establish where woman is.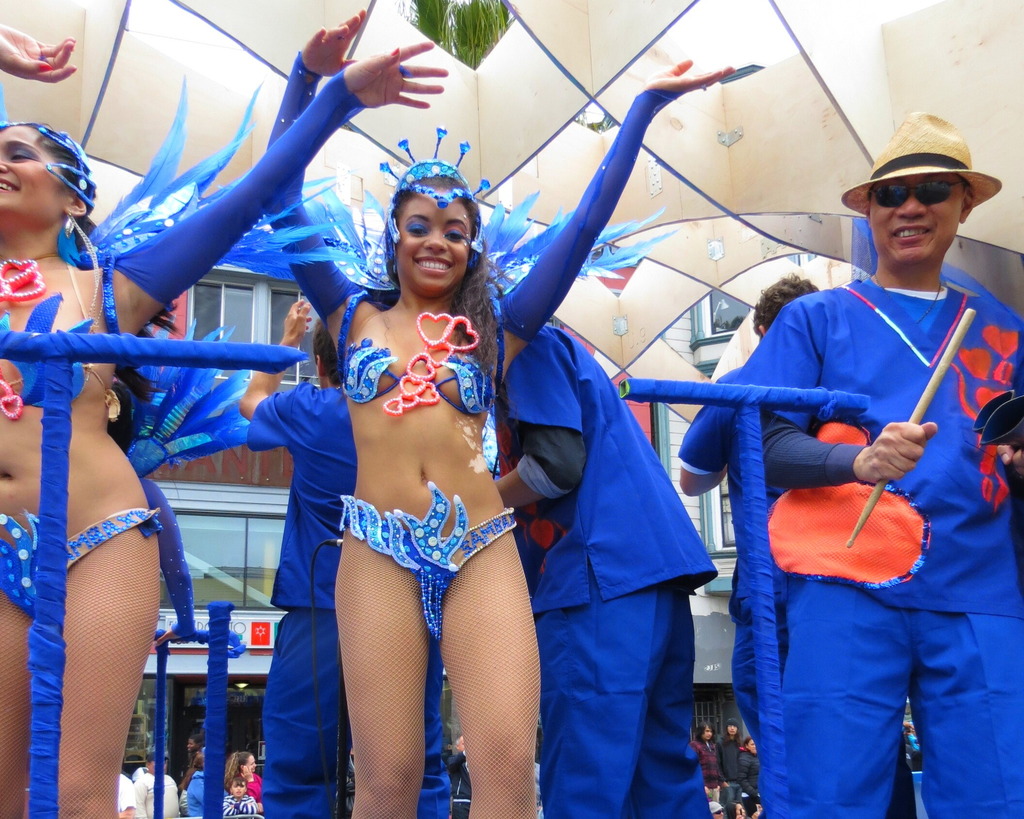
Established at [x1=260, y1=17, x2=729, y2=818].
